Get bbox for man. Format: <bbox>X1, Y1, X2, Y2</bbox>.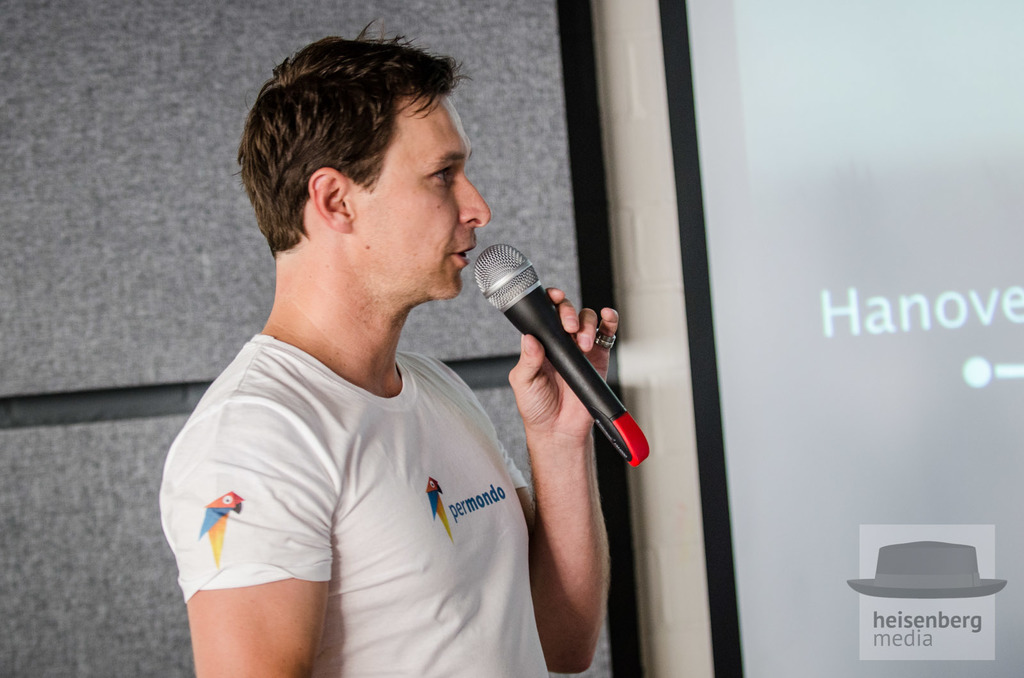
<bbox>148, 27, 625, 677</bbox>.
